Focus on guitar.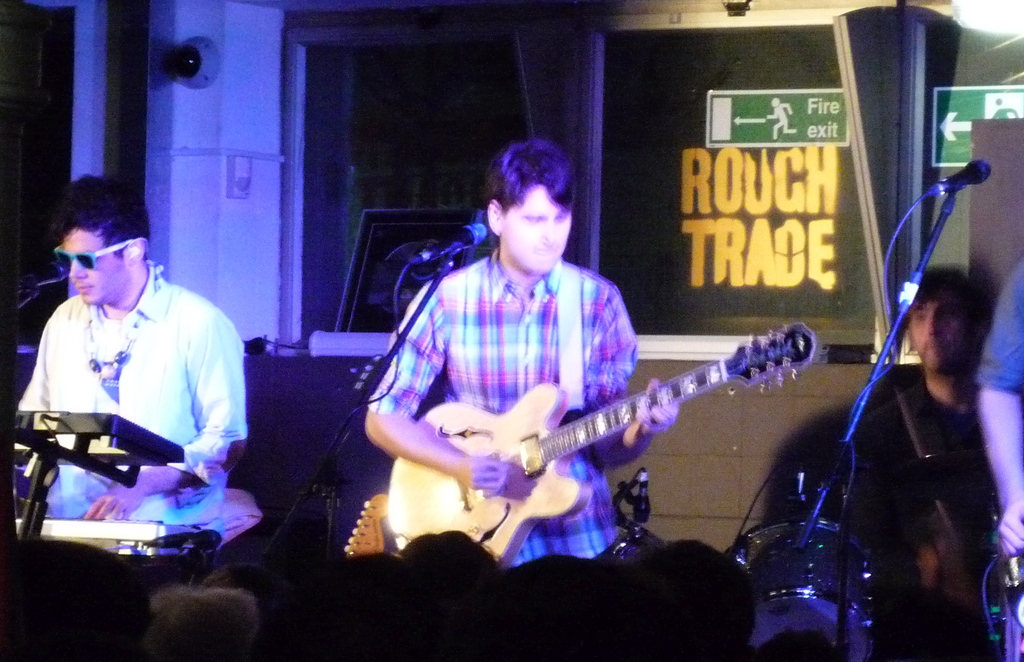
Focused at locate(406, 327, 817, 573).
